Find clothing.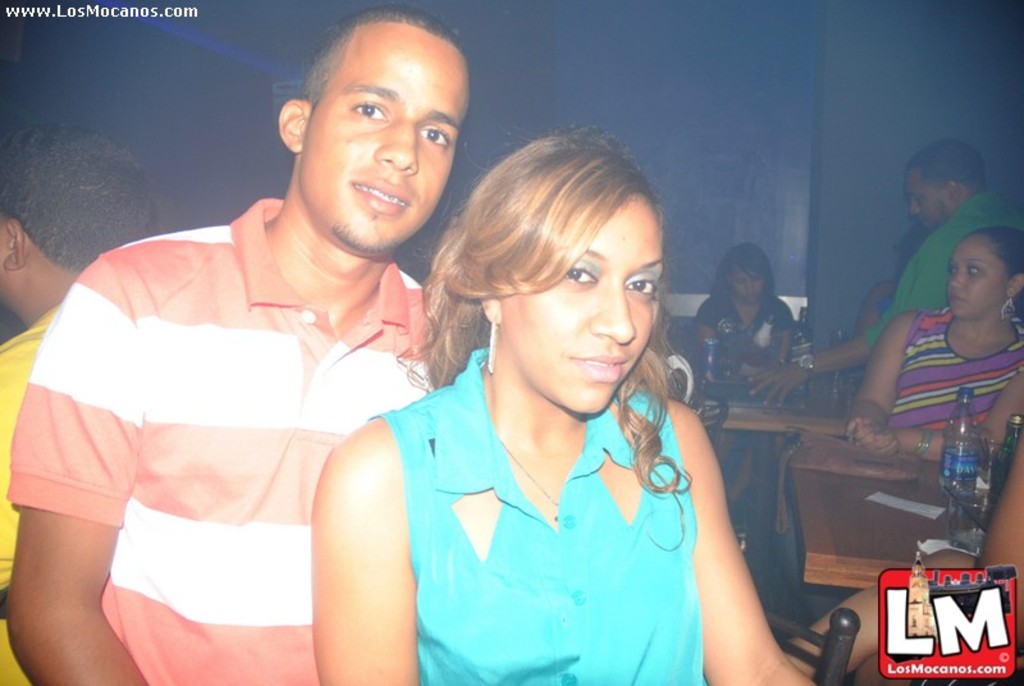
region(695, 292, 790, 509).
